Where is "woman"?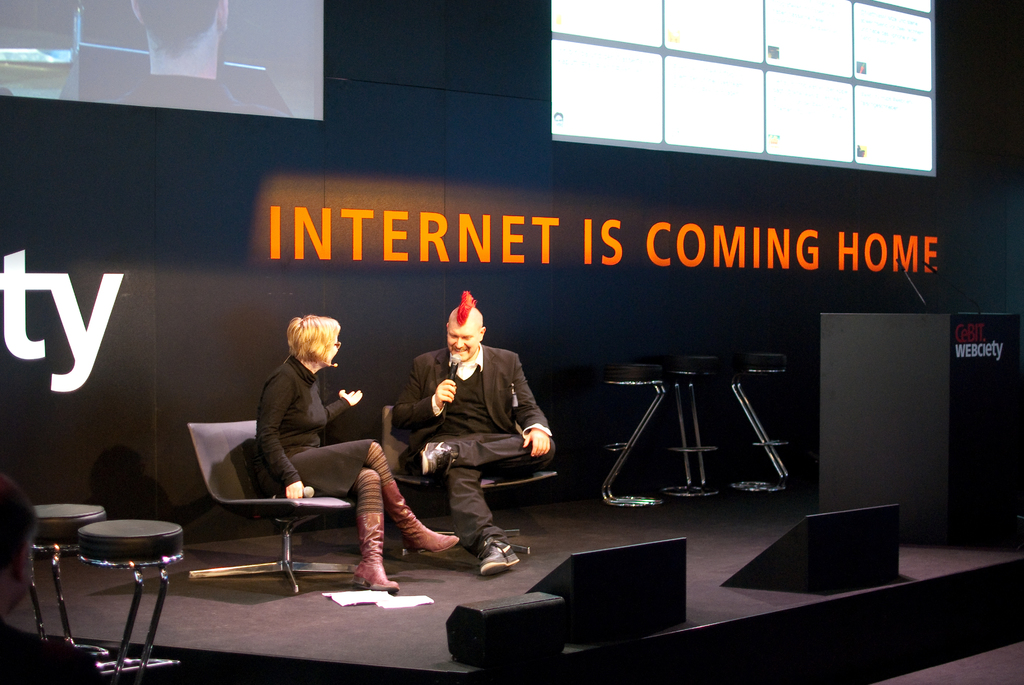
box(219, 334, 412, 580).
